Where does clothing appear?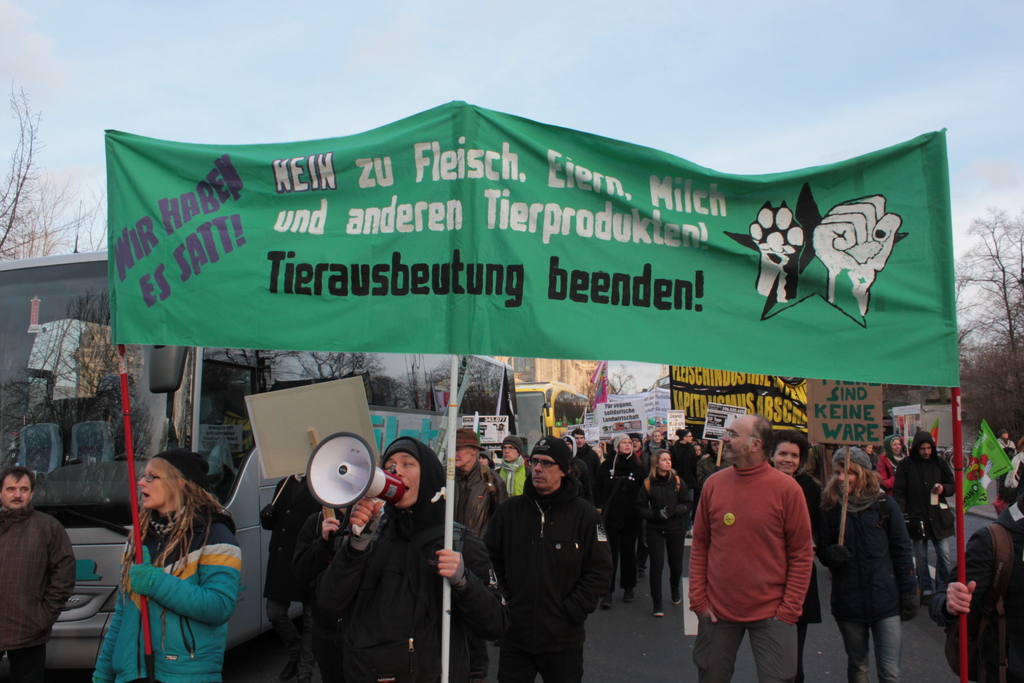
Appears at [2, 500, 78, 645].
